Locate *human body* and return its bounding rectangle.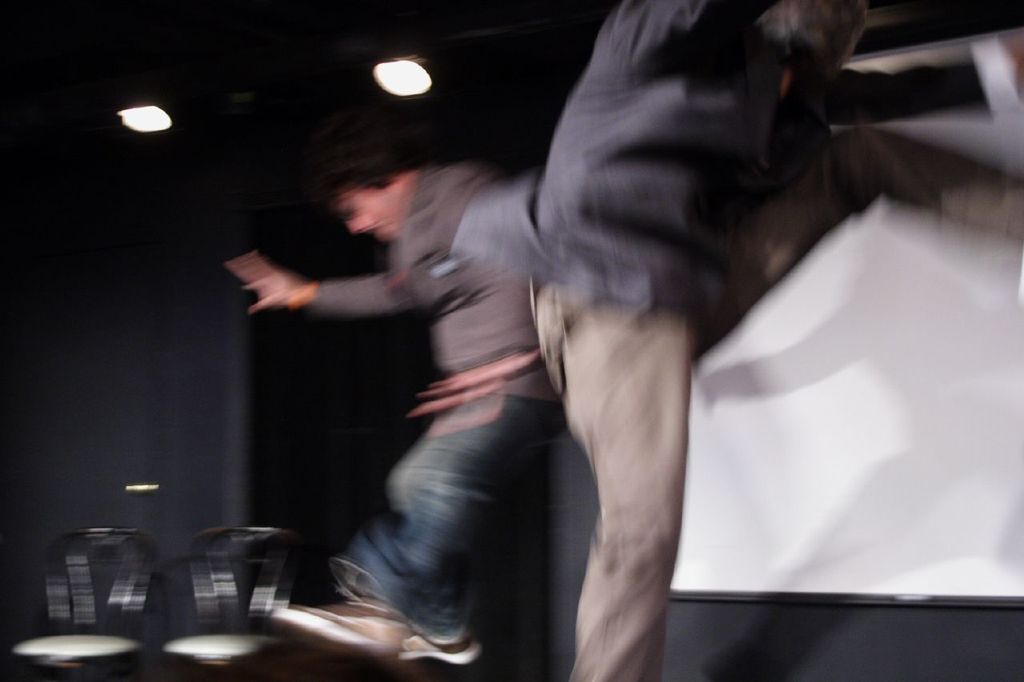
{"x1": 223, "y1": 155, "x2": 602, "y2": 675}.
